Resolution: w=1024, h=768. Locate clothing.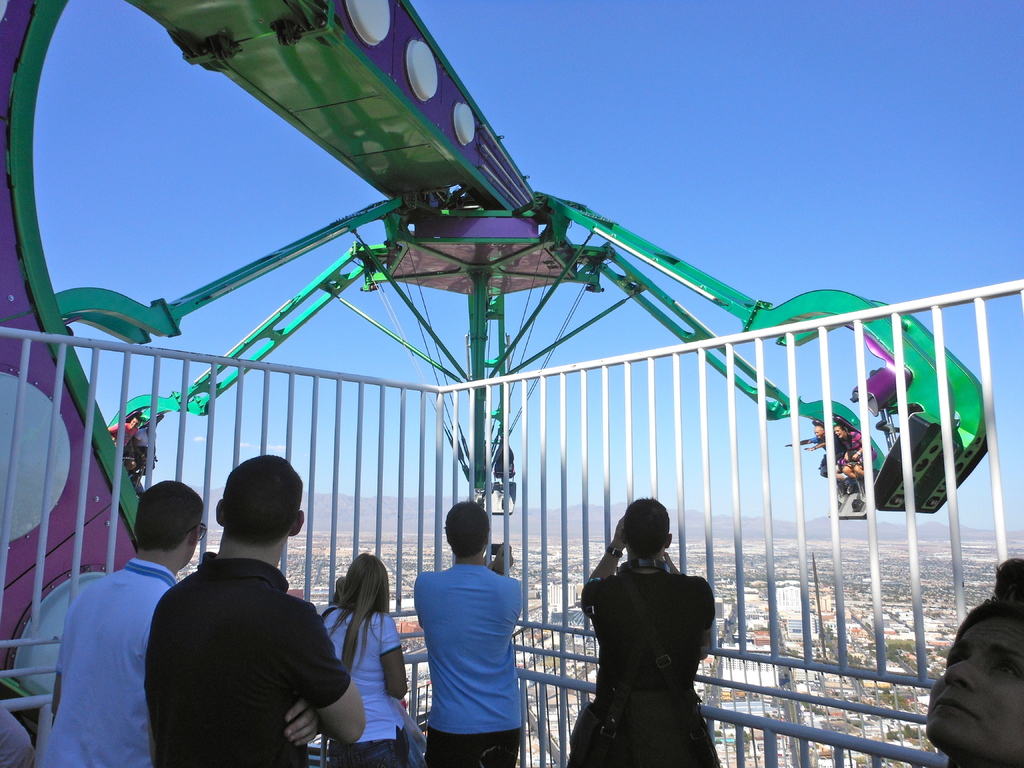
pyautogui.locateOnScreen(317, 605, 397, 767).
